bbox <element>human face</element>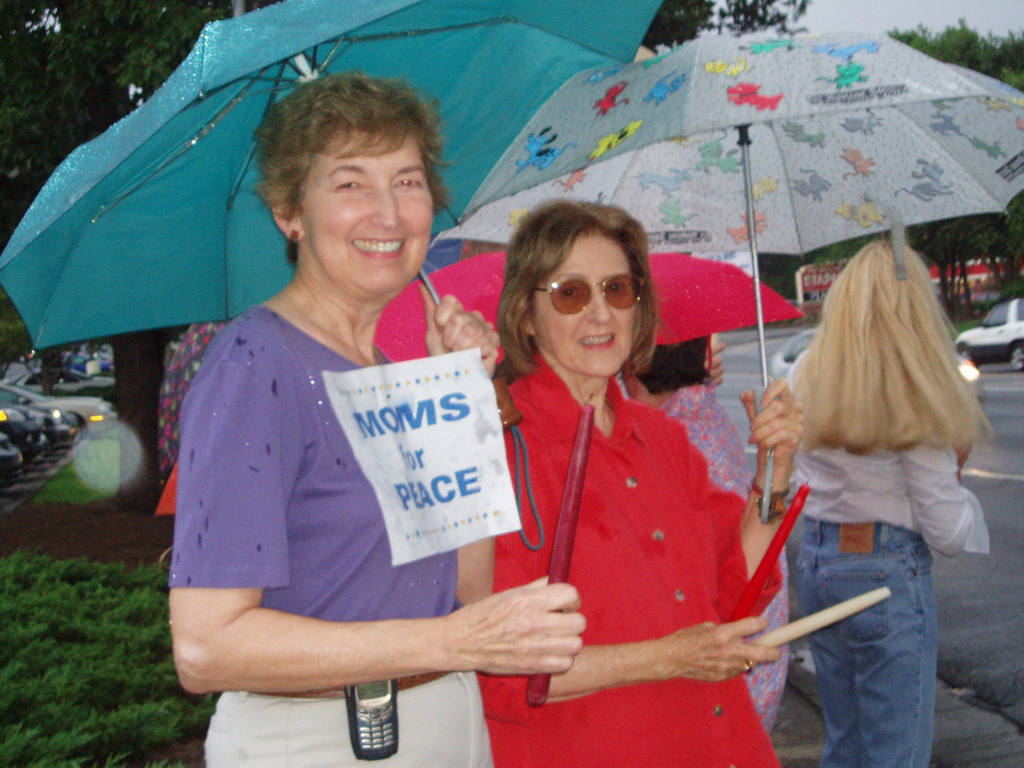
{"left": 303, "top": 128, "right": 437, "bottom": 294}
